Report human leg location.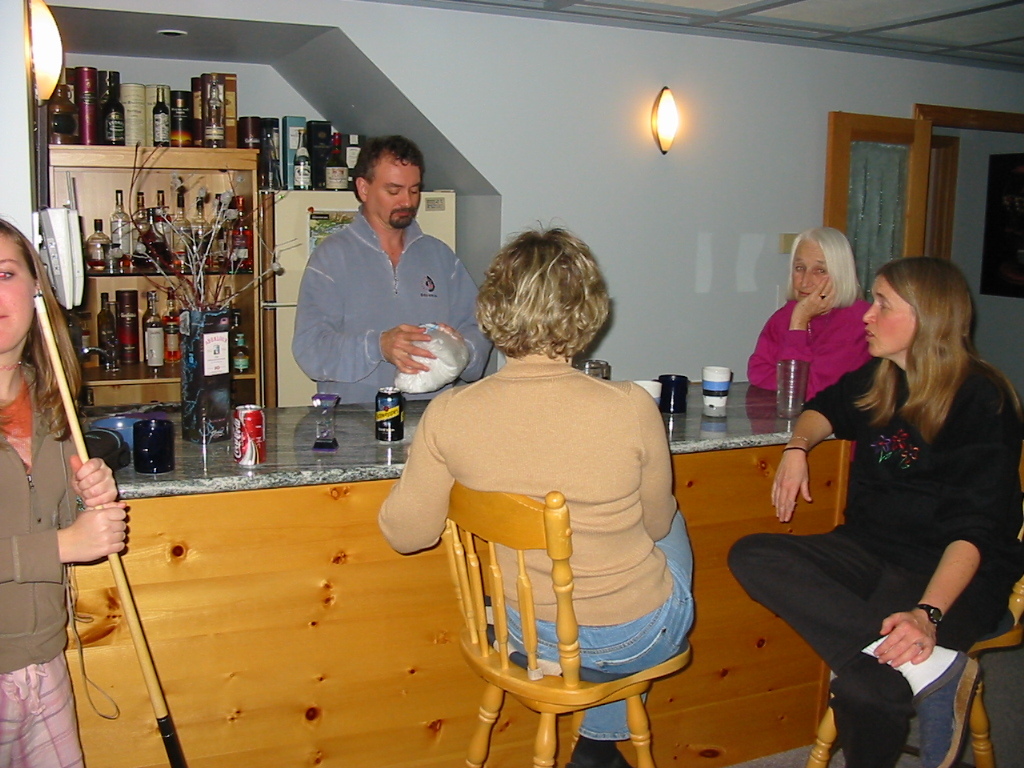
Report: l=722, t=523, r=1018, b=761.
